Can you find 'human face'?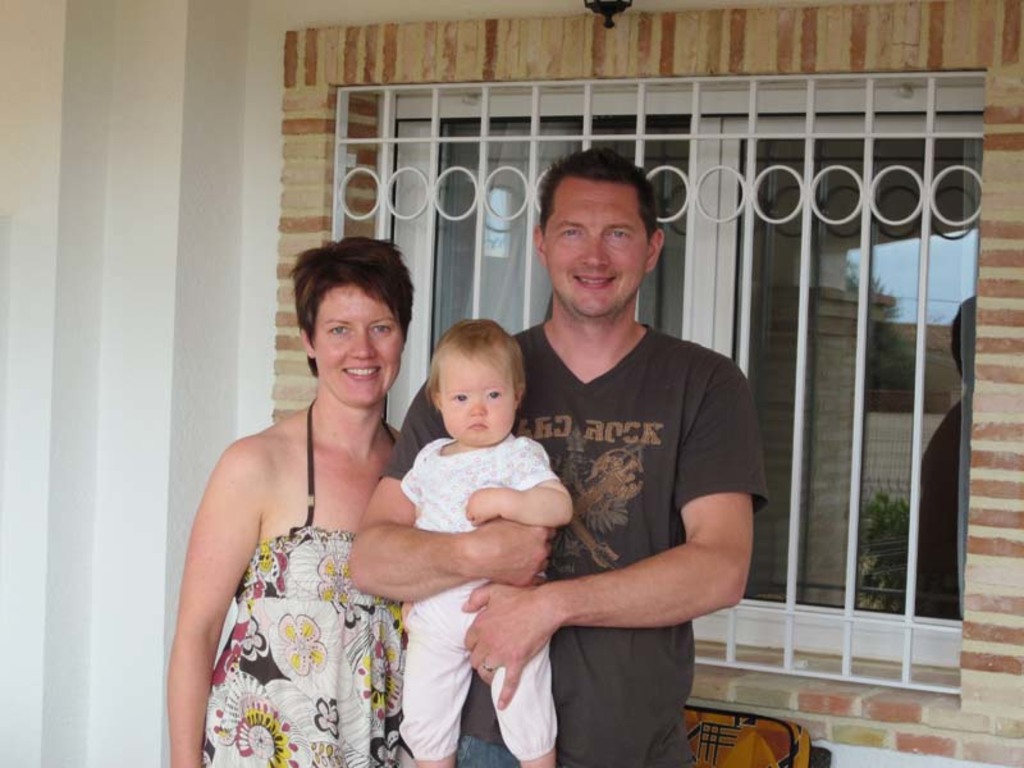
Yes, bounding box: bbox=(541, 175, 649, 317).
